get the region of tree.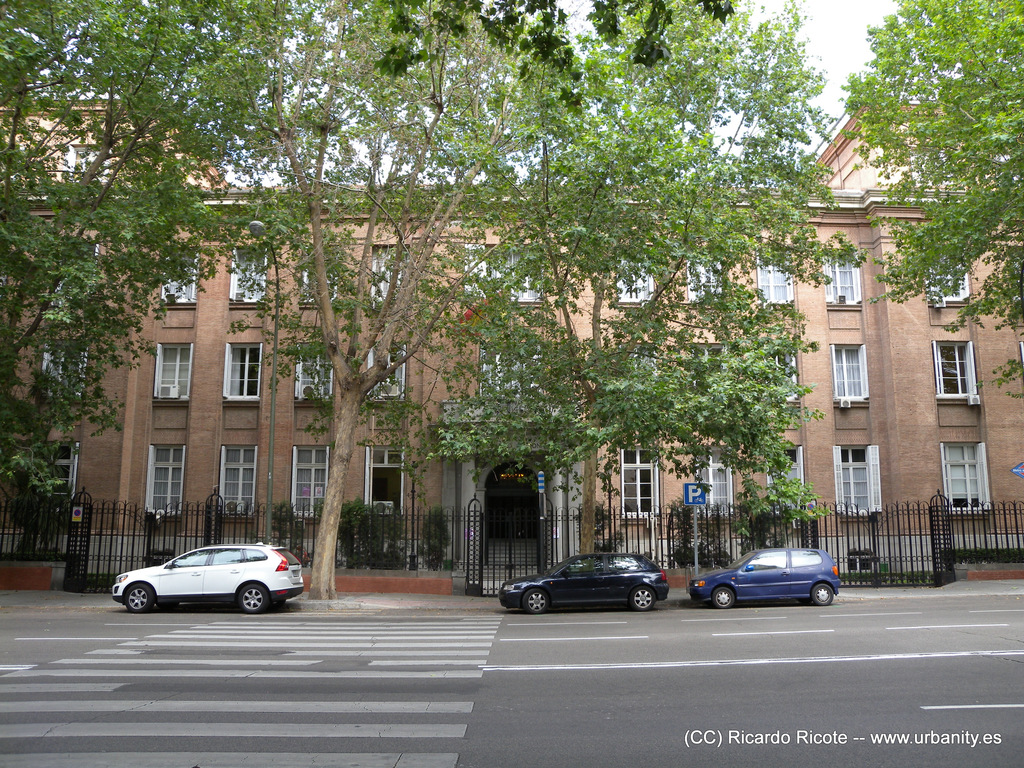
0/1/282/535.
